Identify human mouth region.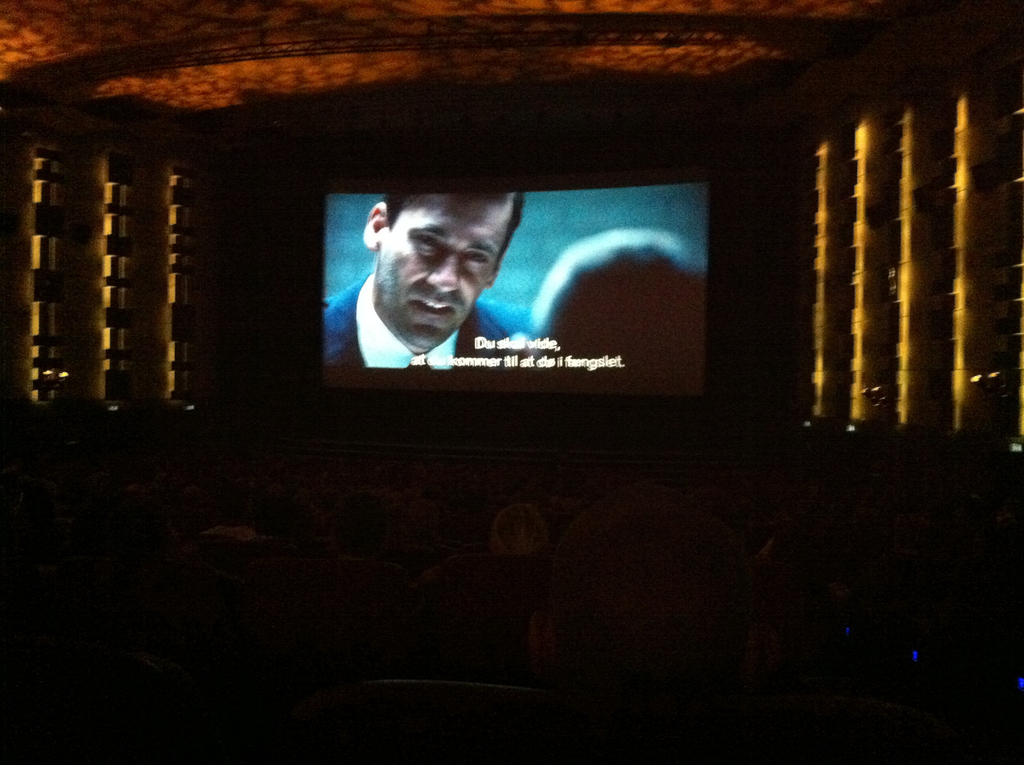
Region: bbox(408, 300, 455, 315).
